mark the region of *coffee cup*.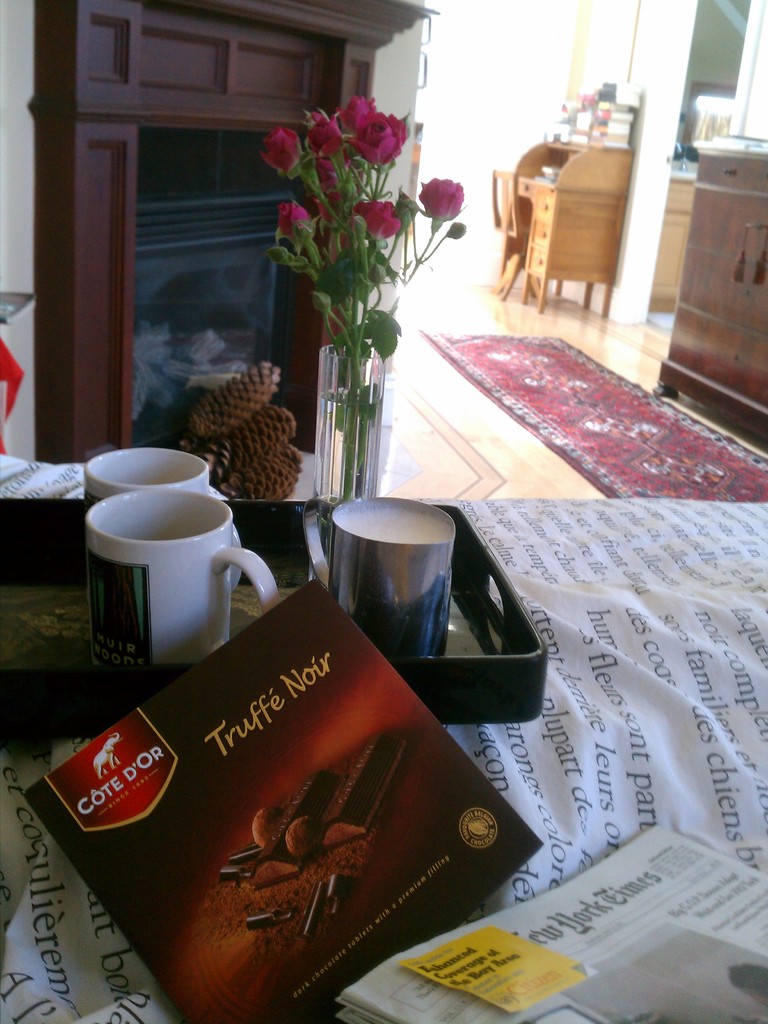
Region: box(305, 489, 466, 669).
